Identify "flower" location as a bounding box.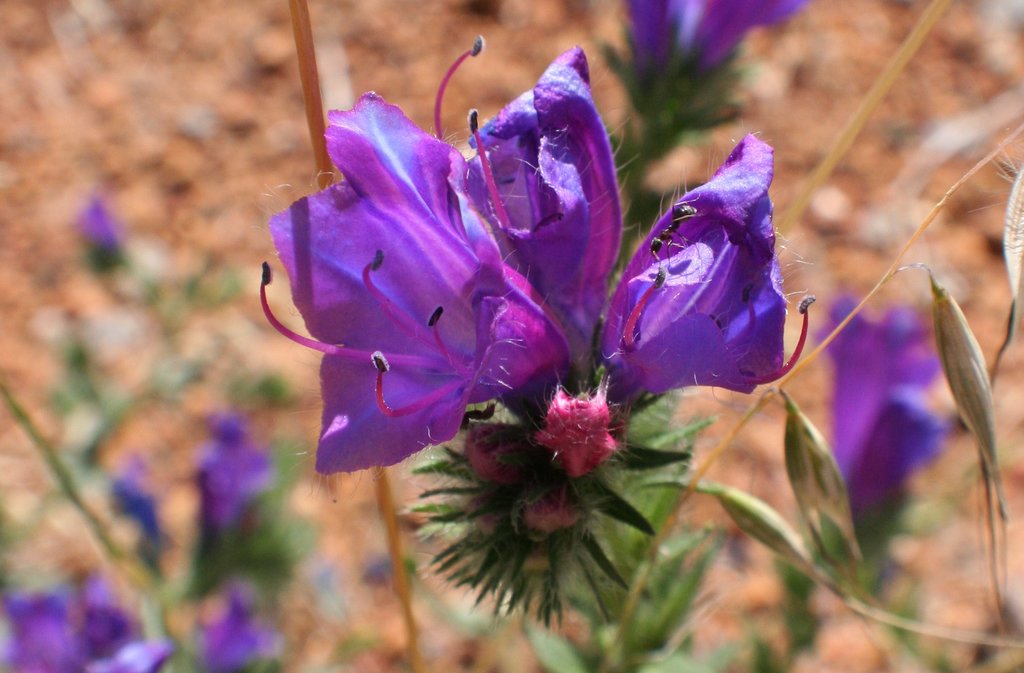
{"left": 195, "top": 583, "right": 281, "bottom": 672}.
